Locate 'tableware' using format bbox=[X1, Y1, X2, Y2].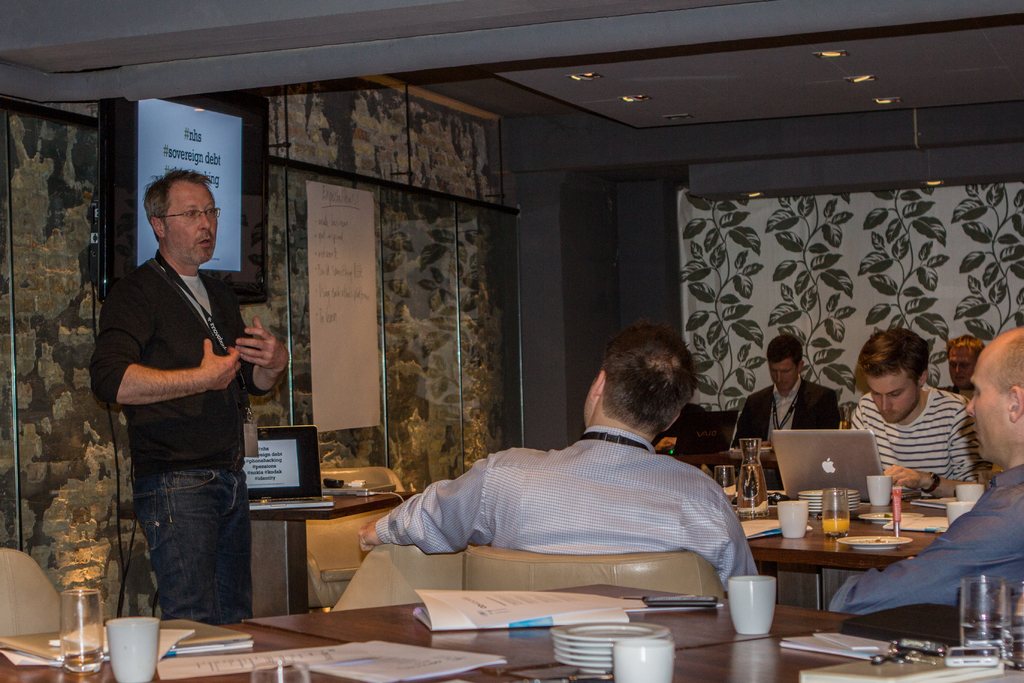
bbox=[946, 497, 972, 526].
